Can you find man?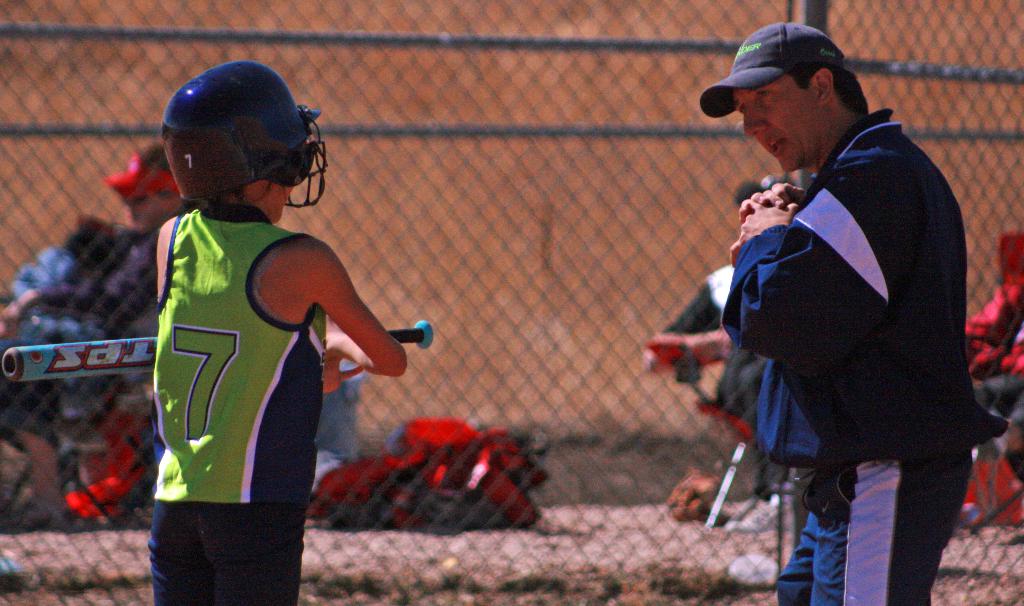
Yes, bounding box: region(692, 19, 990, 589).
